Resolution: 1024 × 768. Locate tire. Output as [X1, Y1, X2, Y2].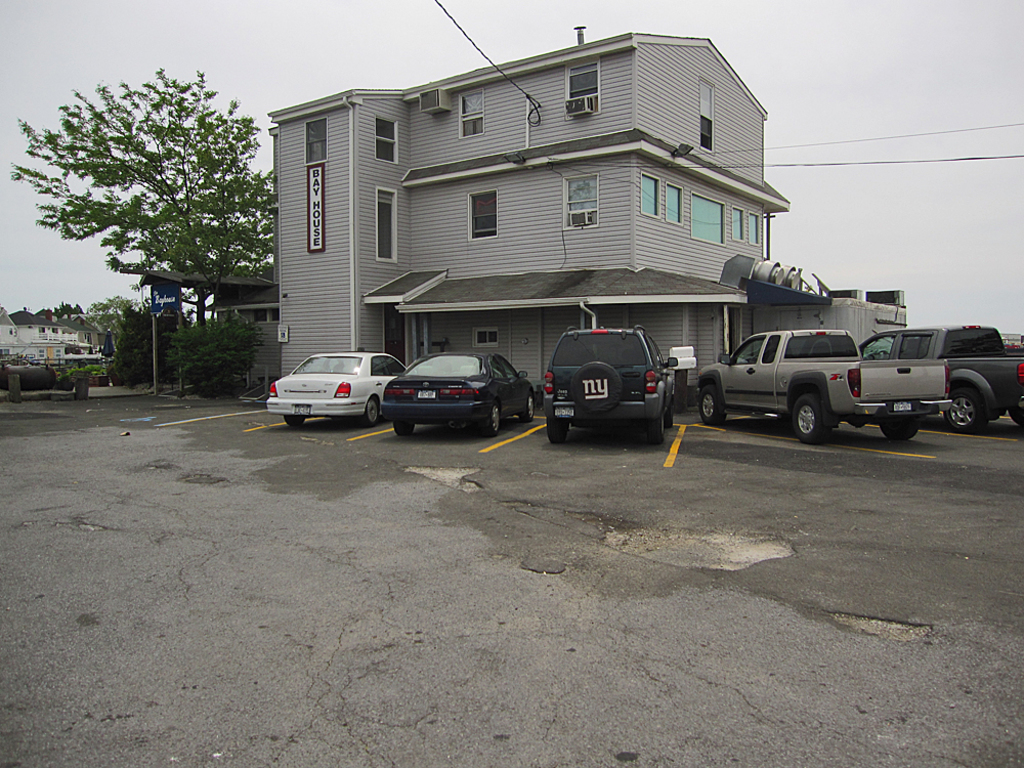
[7, 373, 29, 394].
